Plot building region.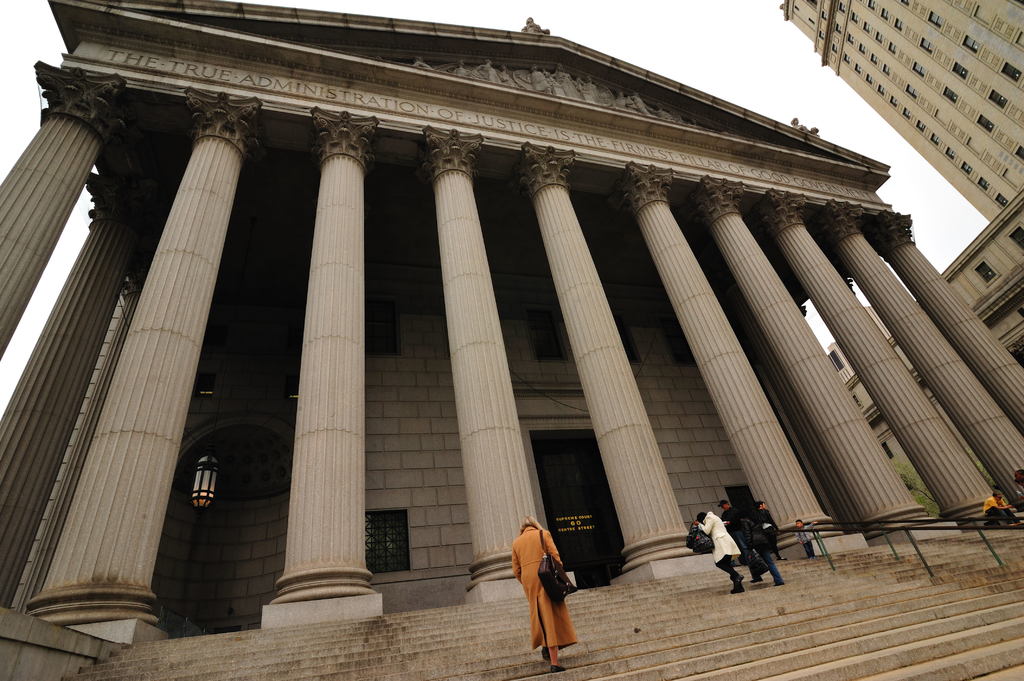
Plotted at region(0, 0, 1023, 680).
